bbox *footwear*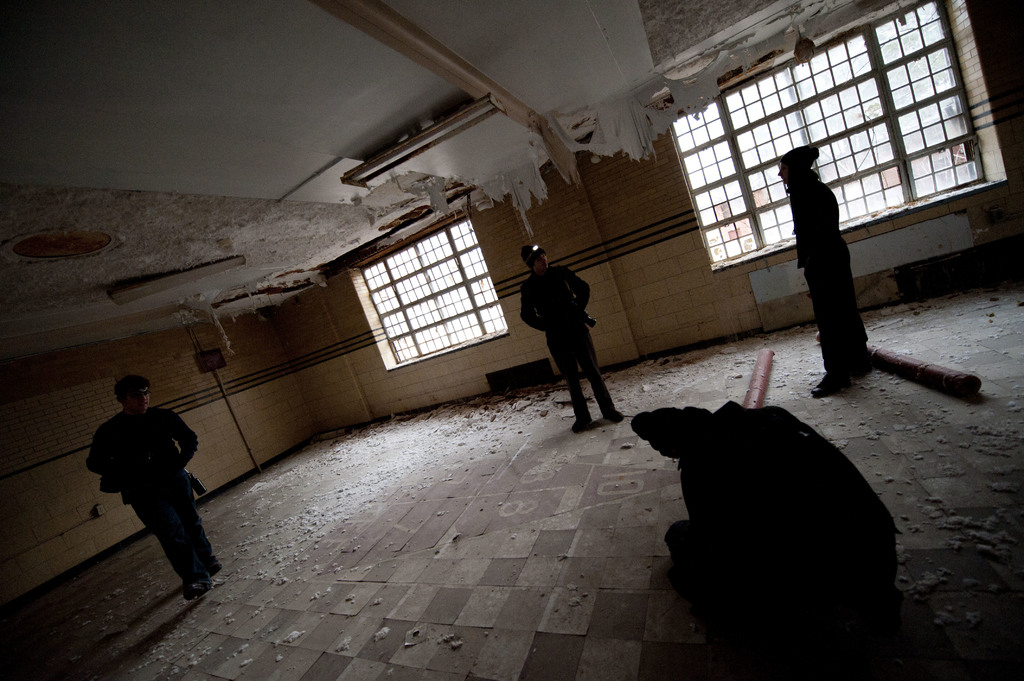
<box>570,413,593,435</box>
